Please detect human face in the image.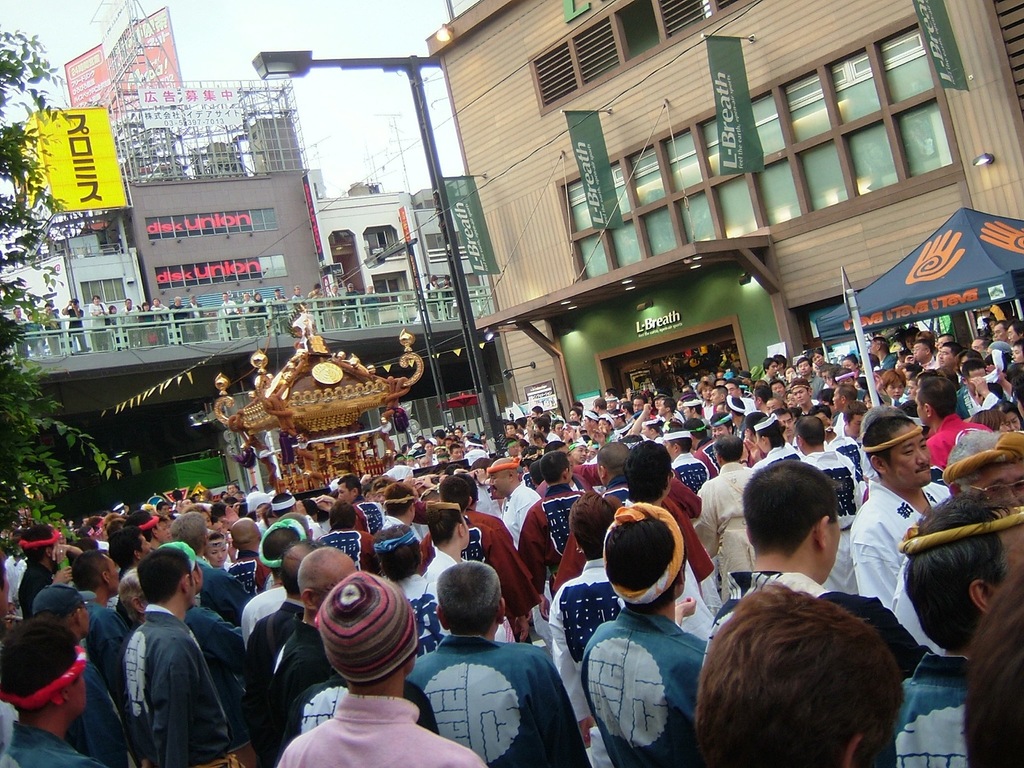
[905, 376, 916, 399].
